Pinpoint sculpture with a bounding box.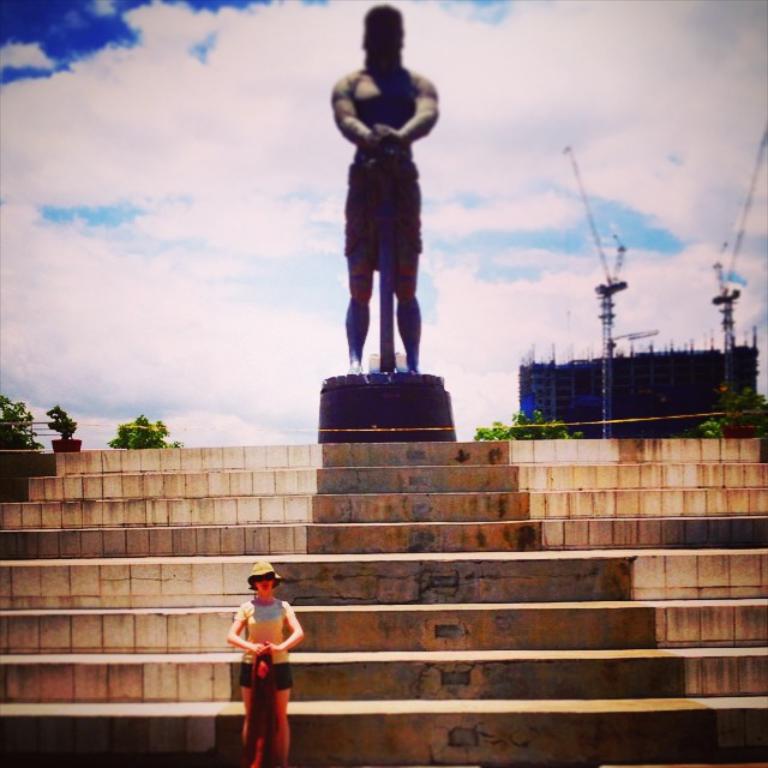
box(328, 6, 463, 402).
